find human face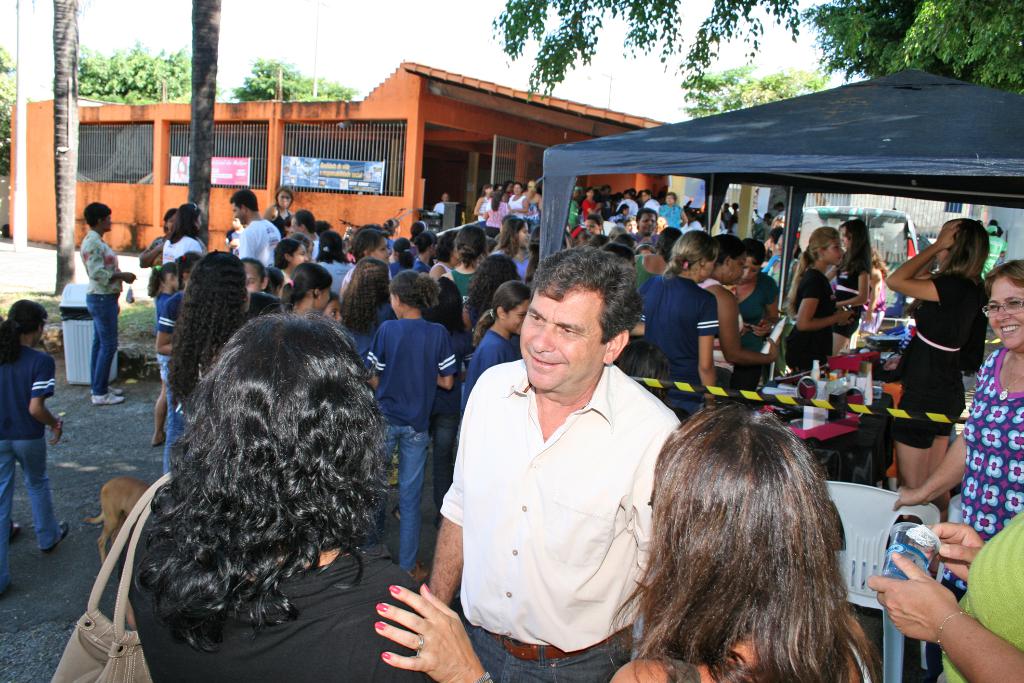
(584,218,601,234)
